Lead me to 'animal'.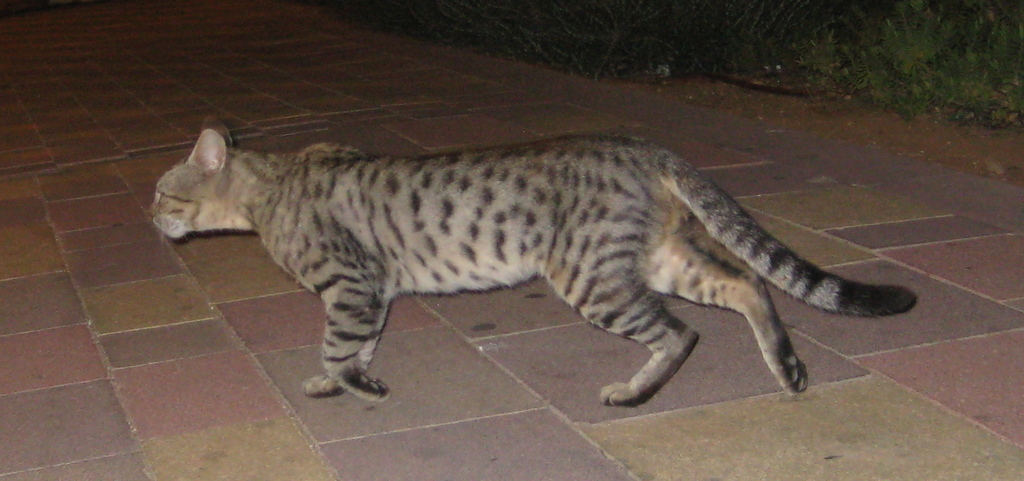
Lead to Rect(144, 120, 920, 408).
